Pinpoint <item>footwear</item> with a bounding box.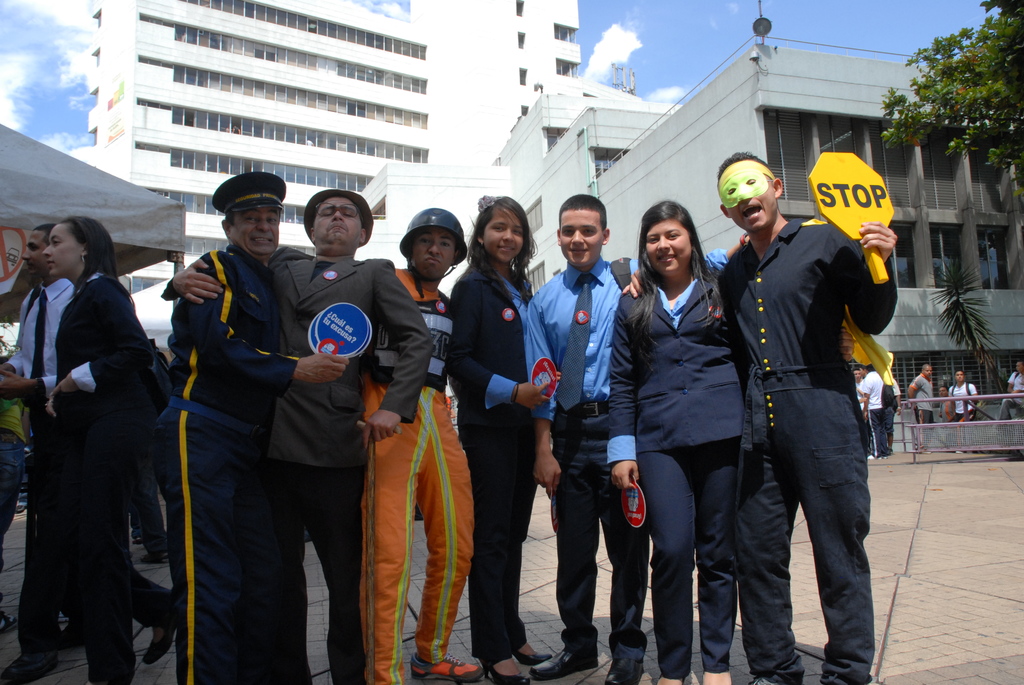
BBox(513, 644, 552, 665).
